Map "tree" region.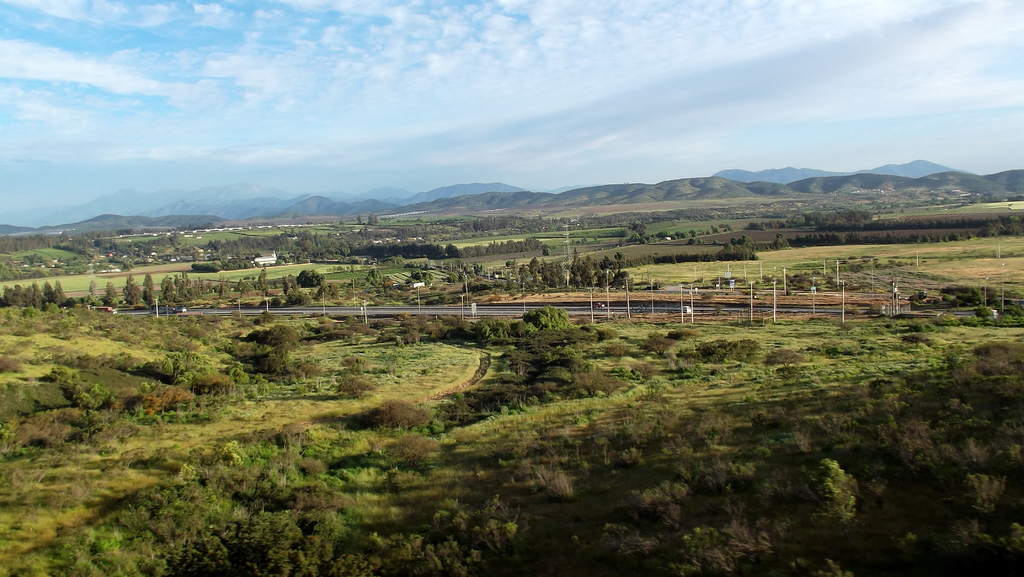
Mapped to crop(808, 456, 856, 521).
